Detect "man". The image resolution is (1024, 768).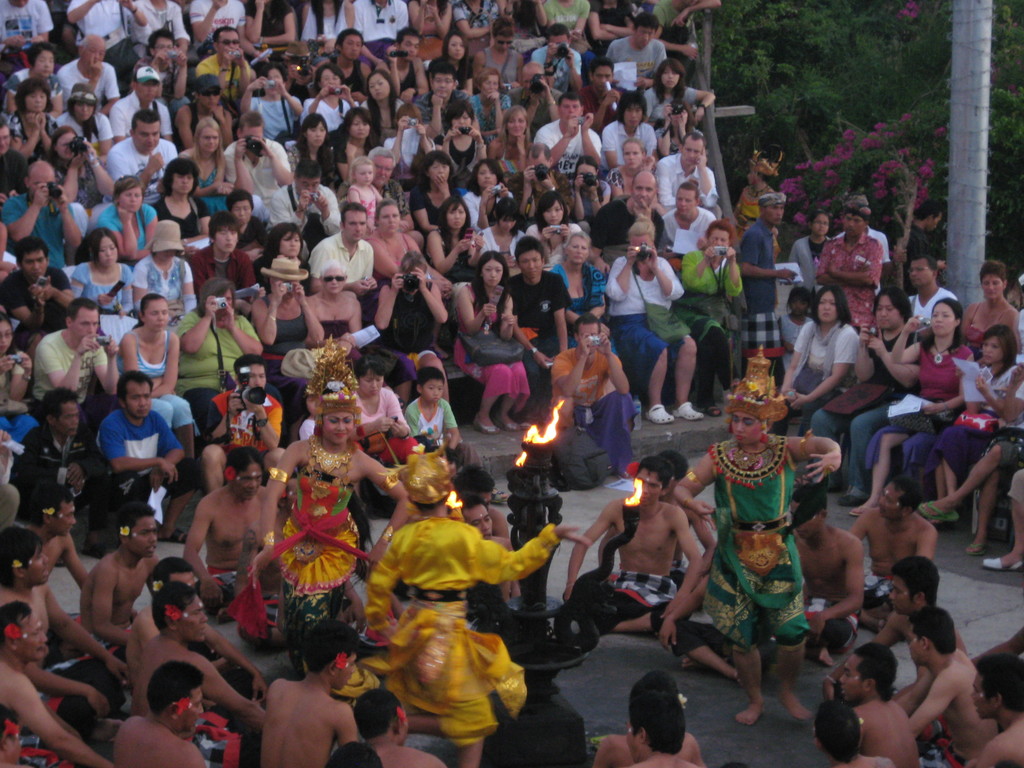
265, 156, 341, 252.
